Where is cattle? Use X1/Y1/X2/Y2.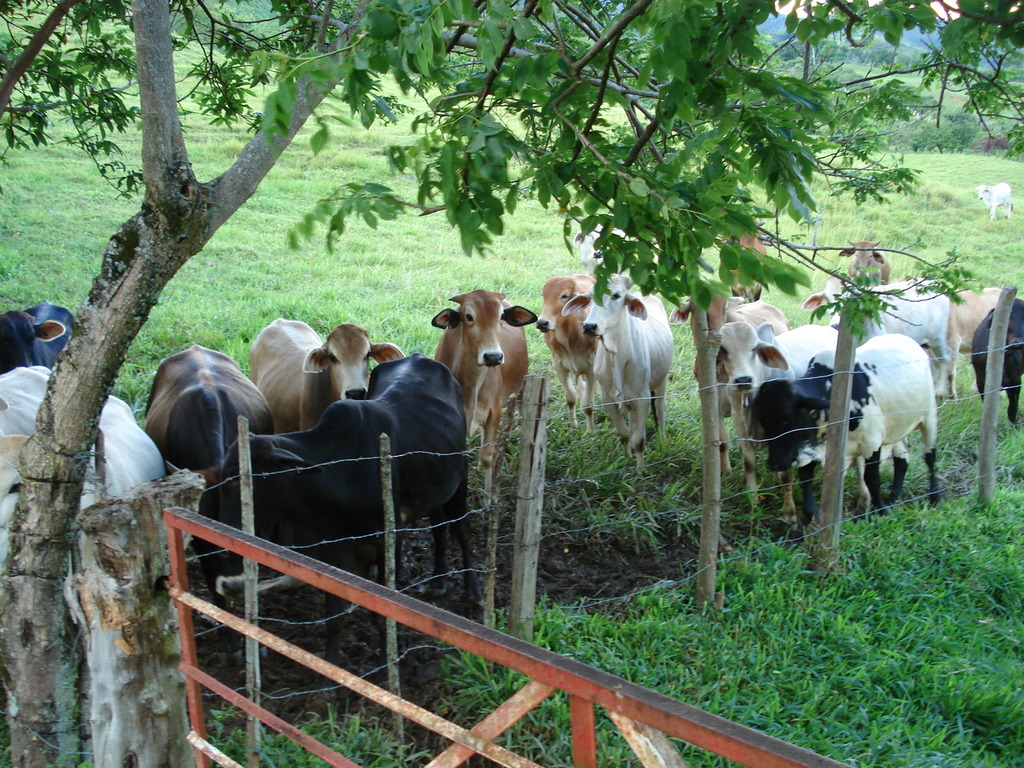
899/274/1010/403.
